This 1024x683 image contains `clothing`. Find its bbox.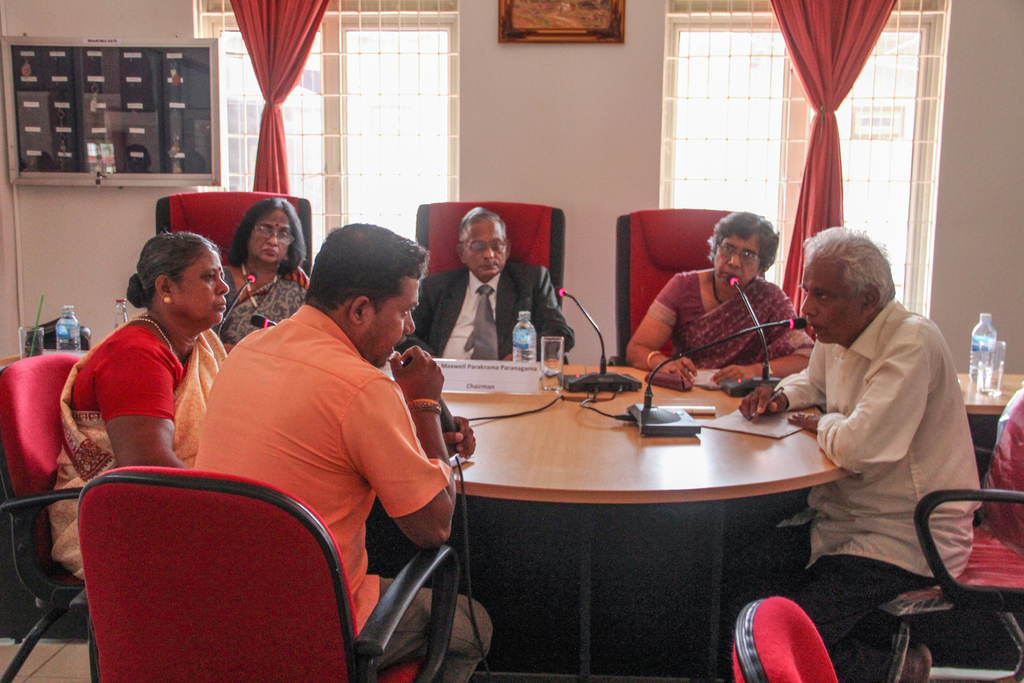
x1=772 y1=258 x2=981 y2=605.
